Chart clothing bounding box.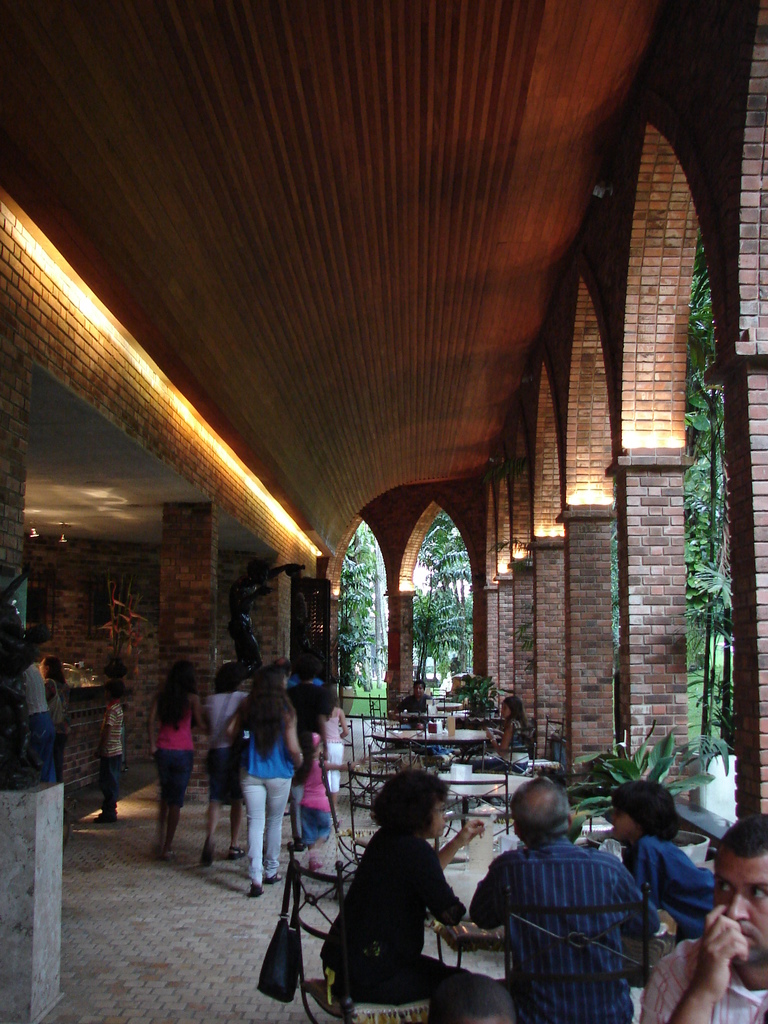
Charted: x1=319, y1=828, x2=471, y2=1023.
